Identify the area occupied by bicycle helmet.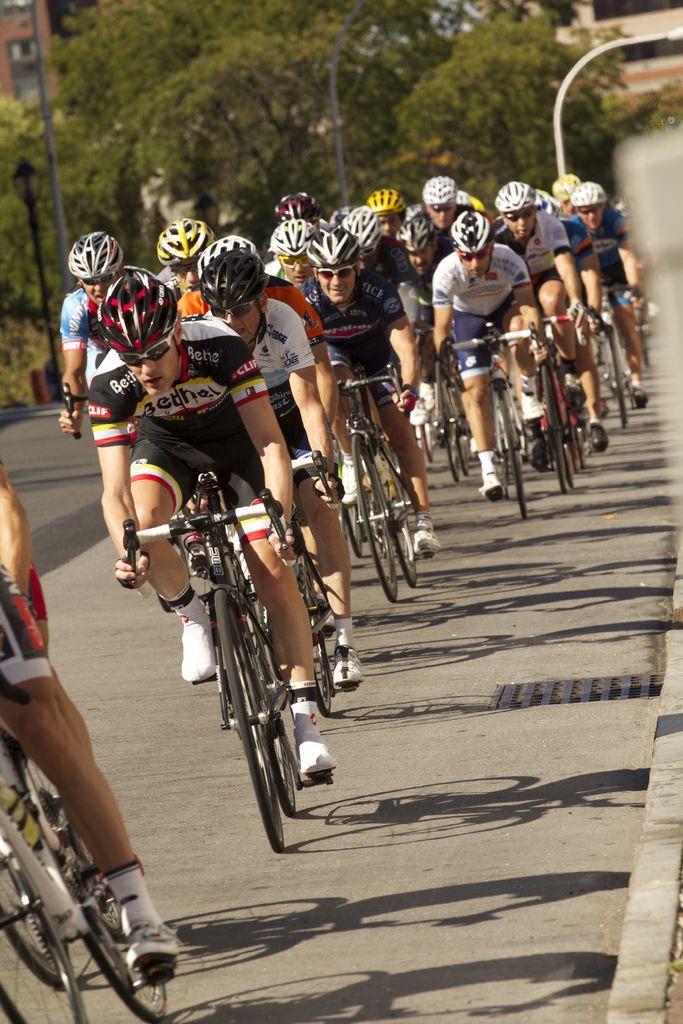
Area: bbox=(572, 180, 610, 207).
